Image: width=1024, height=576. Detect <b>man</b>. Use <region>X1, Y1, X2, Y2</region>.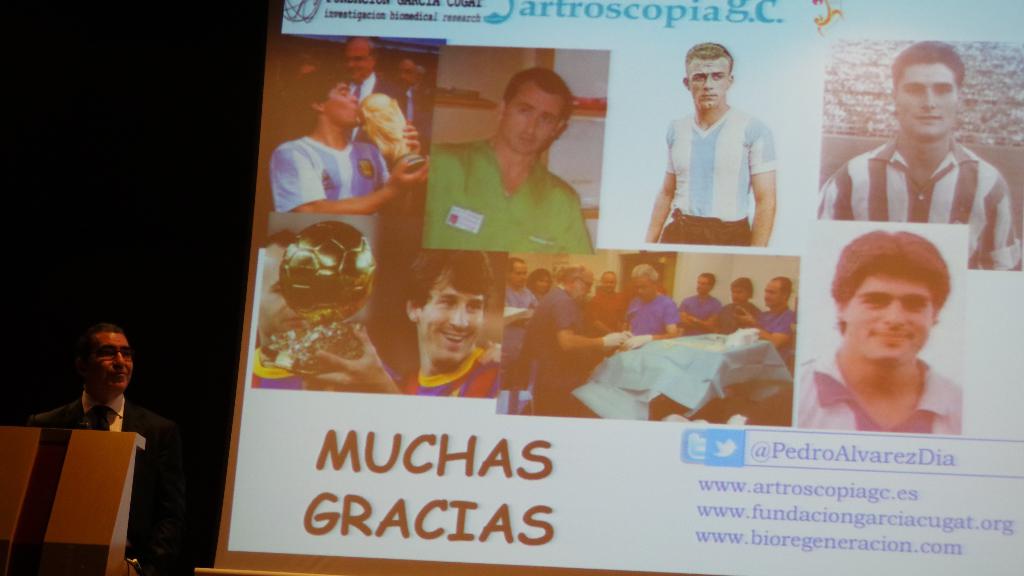
<region>593, 267, 621, 324</region>.
